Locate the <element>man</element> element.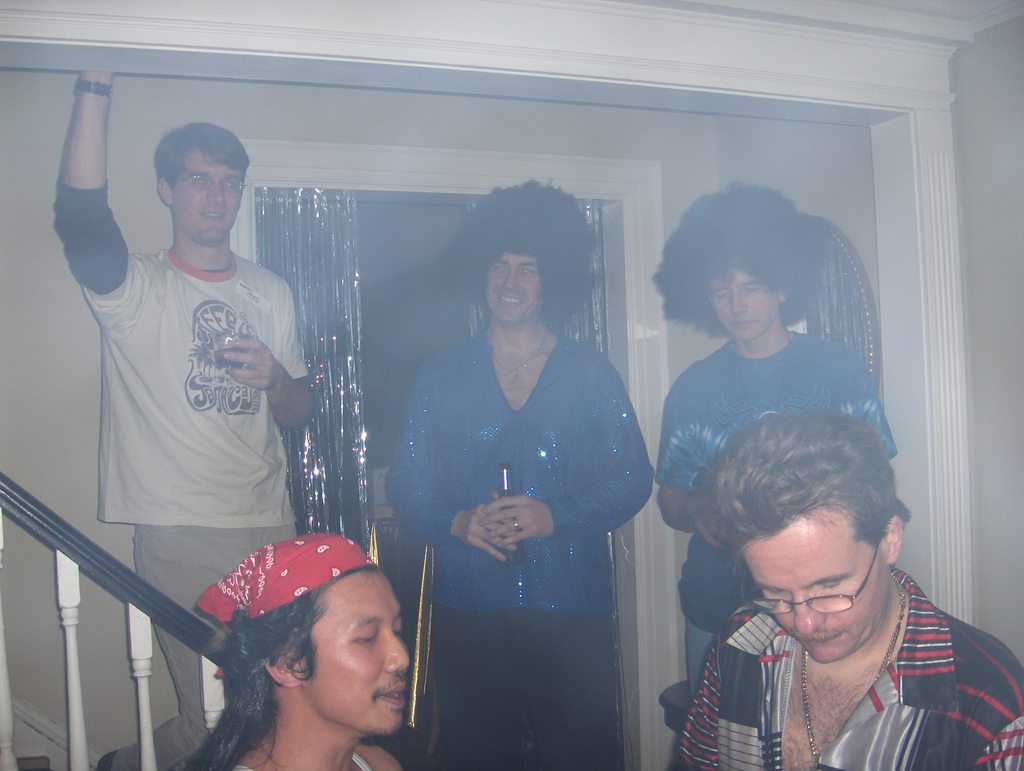
Element bbox: 170:528:407:770.
